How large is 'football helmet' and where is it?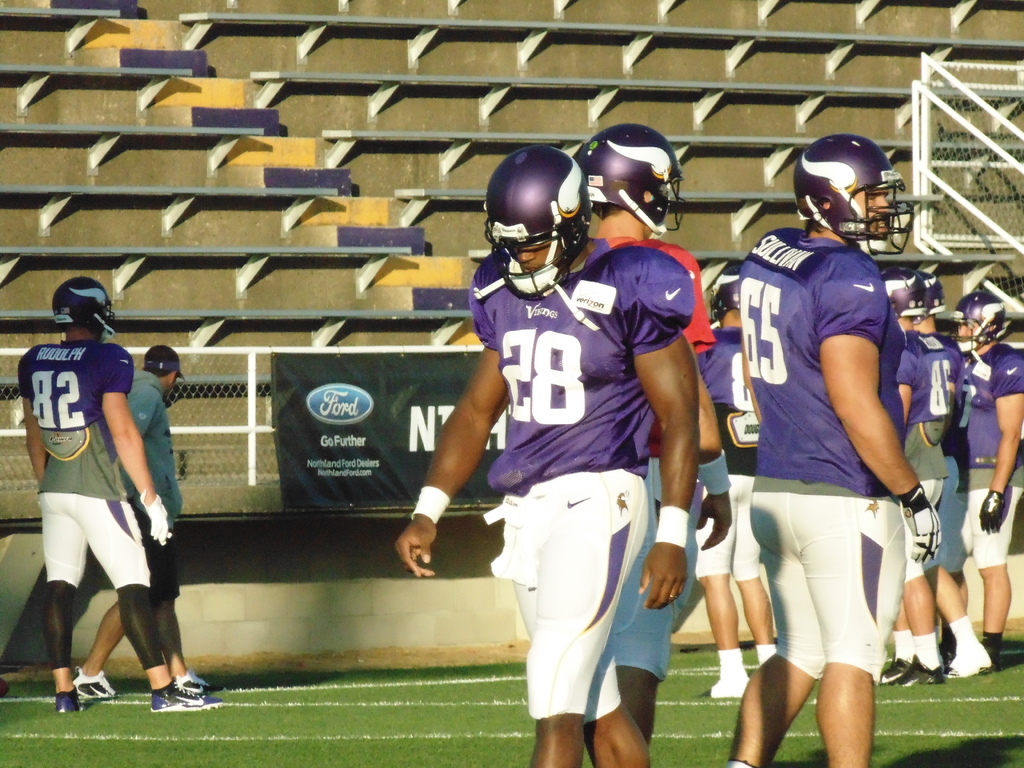
Bounding box: bbox=(880, 262, 932, 318).
